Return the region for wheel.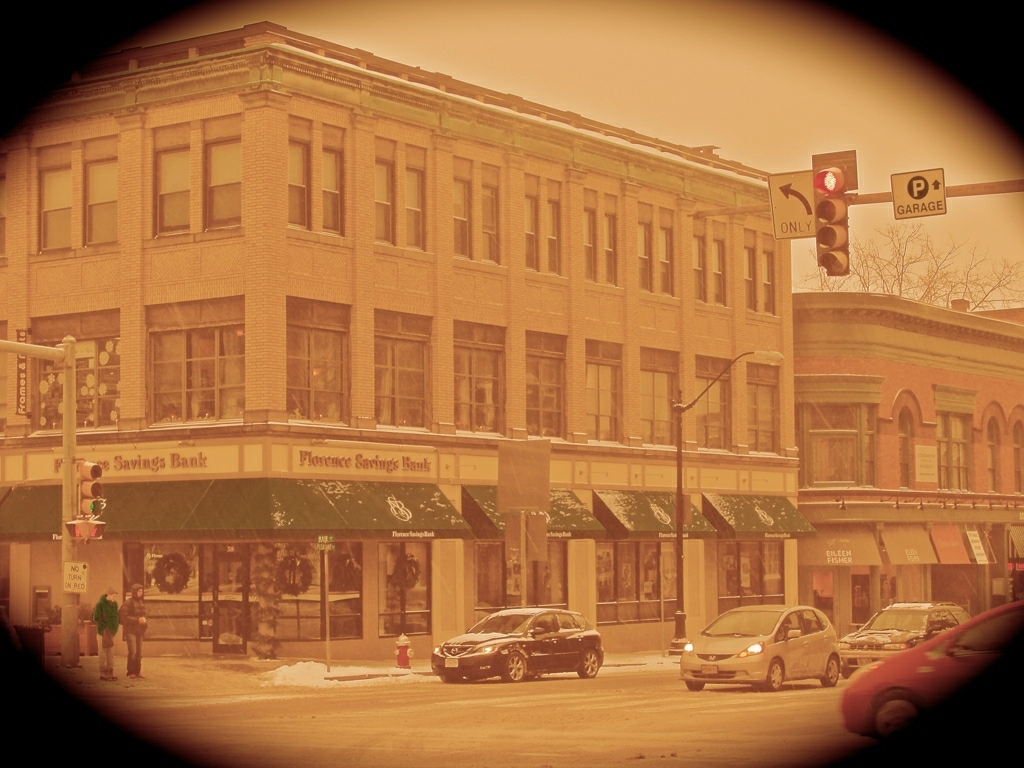
[x1=508, y1=653, x2=529, y2=683].
